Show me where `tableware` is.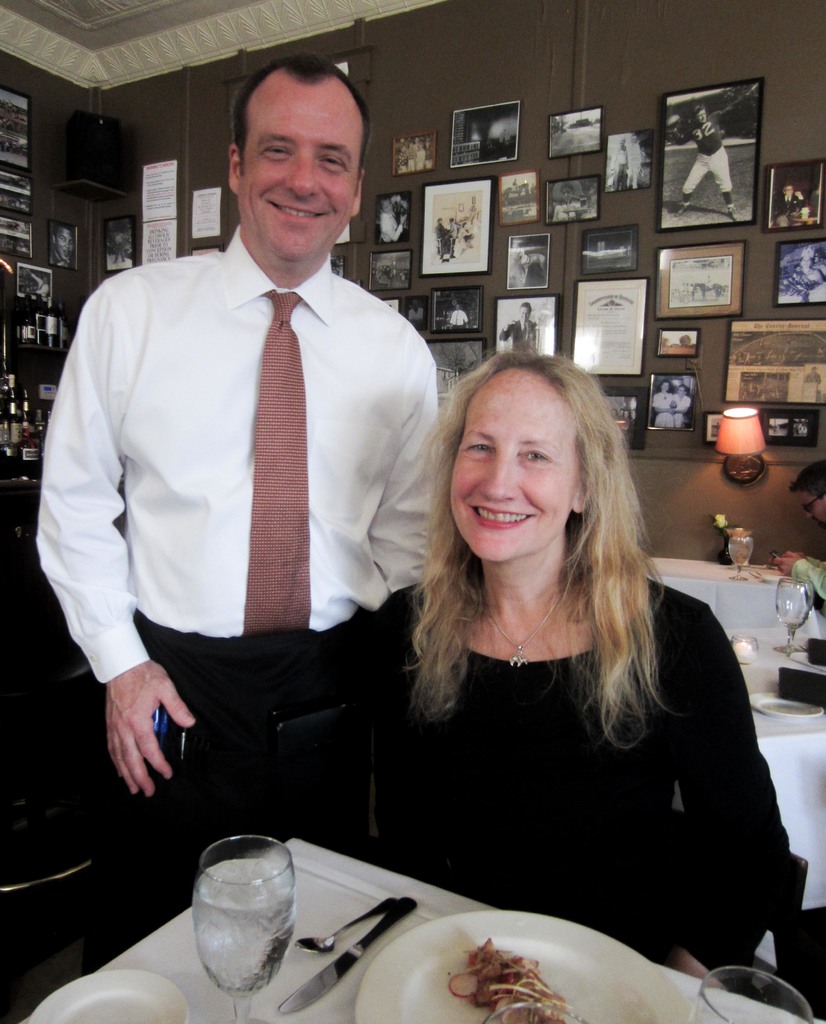
`tableware` is at 776,582,816,655.
